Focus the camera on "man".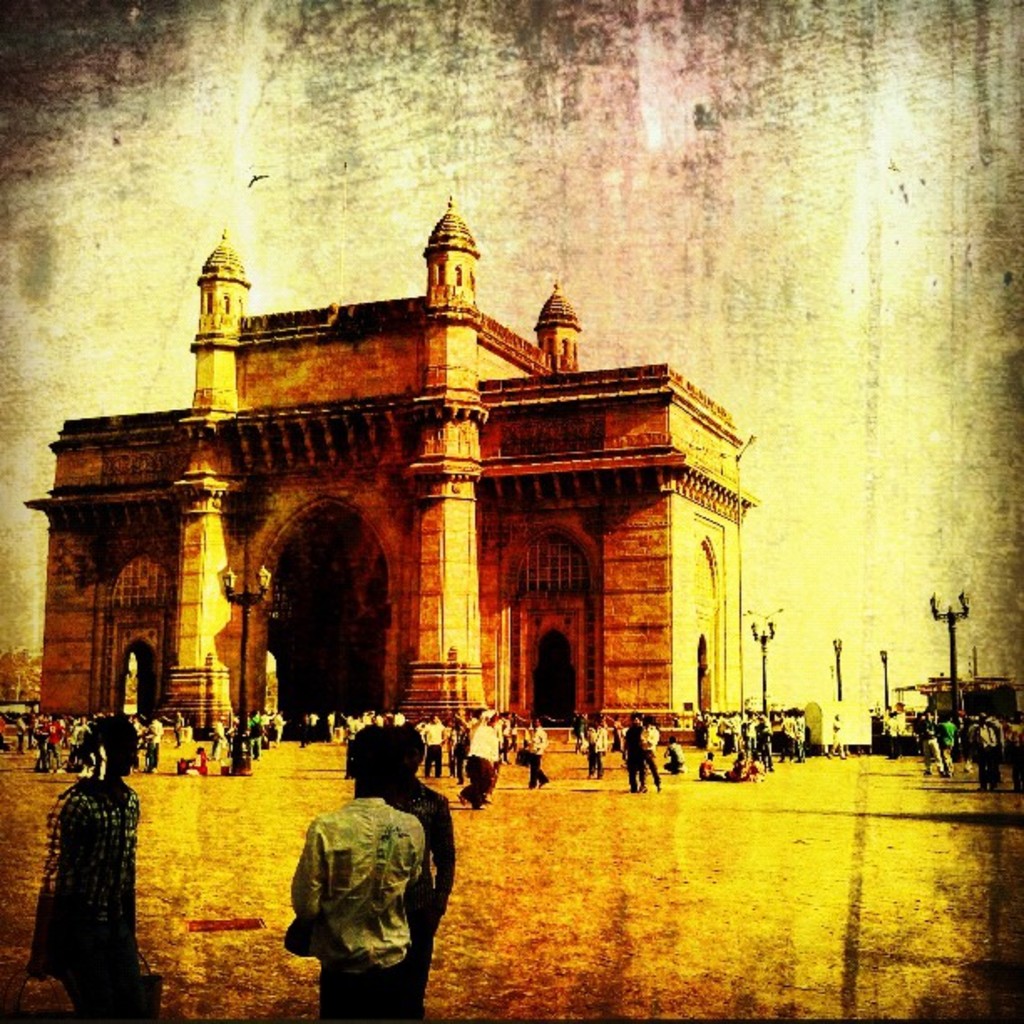
Focus region: [44,709,137,1022].
